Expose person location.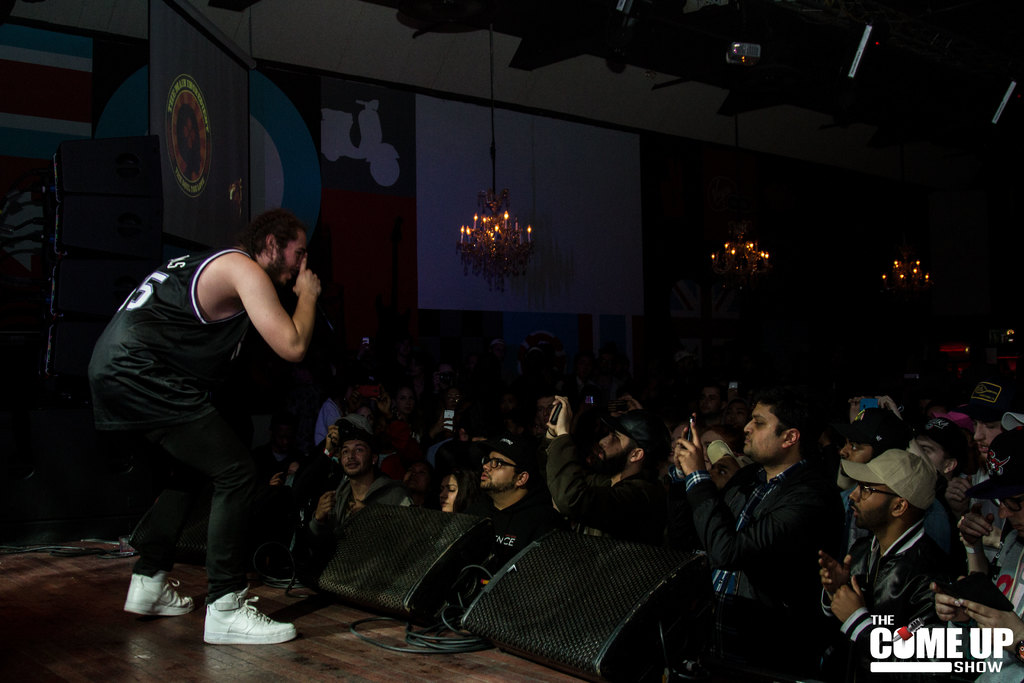
Exposed at x1=84 y1=205 x2=330 y2=650.
